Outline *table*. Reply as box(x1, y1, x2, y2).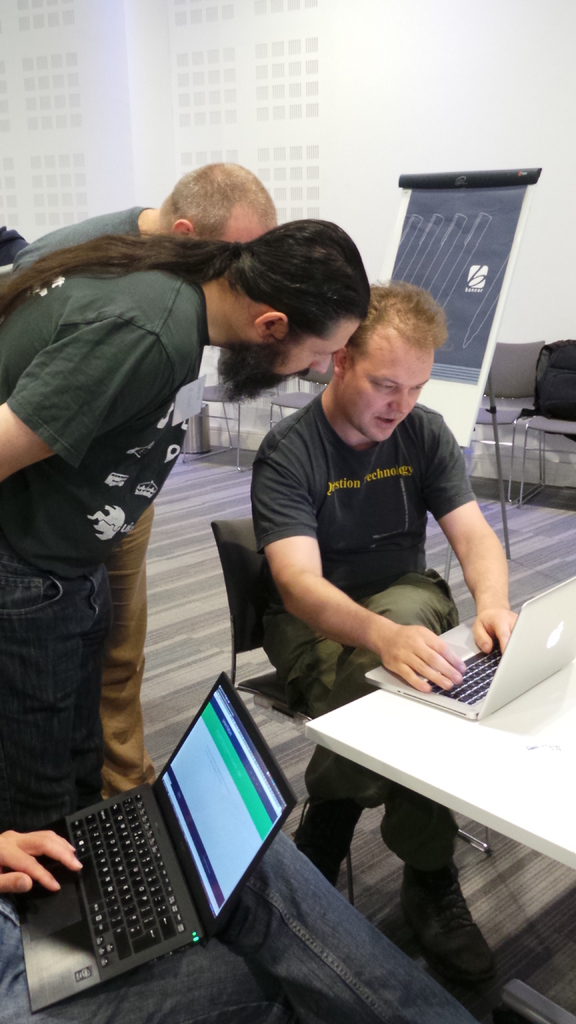
box(285, 541, 575, 1023).
